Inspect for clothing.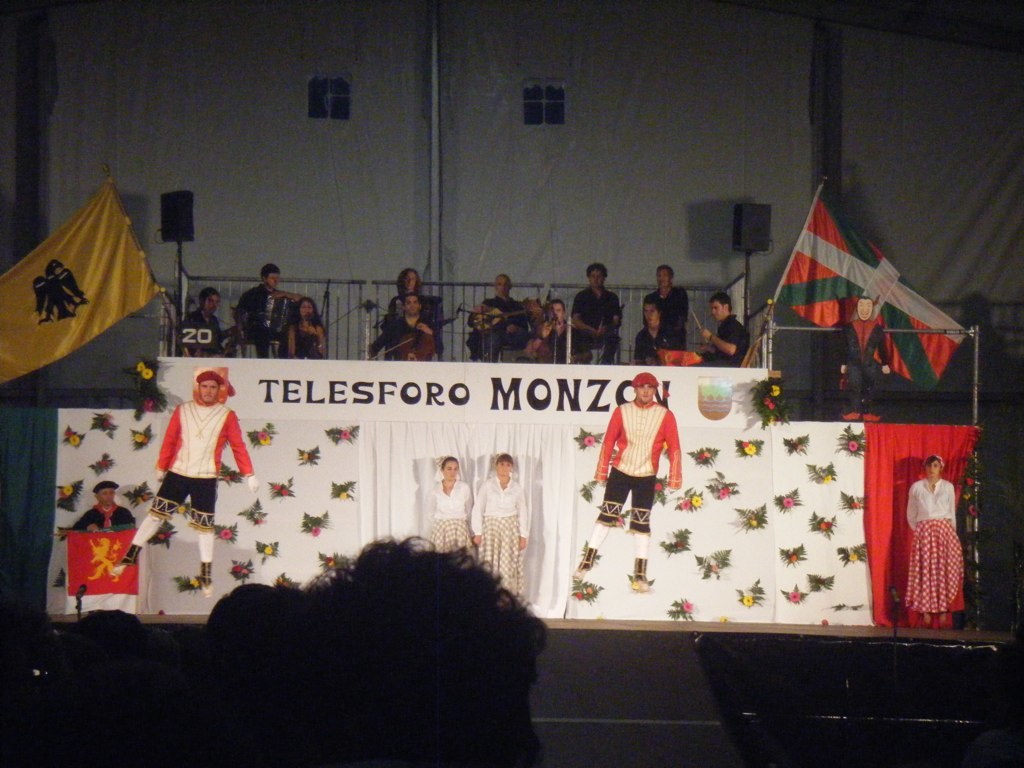
Inspection: 567, 282, 625, 353.
